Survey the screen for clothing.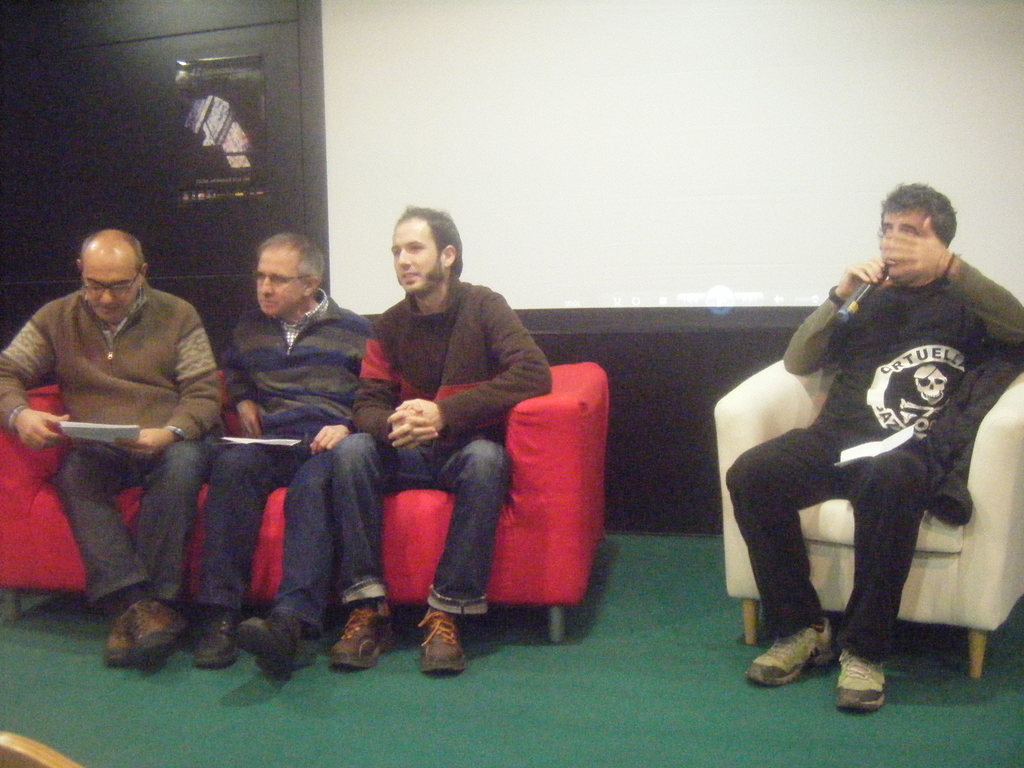
Survey found: (x1=196, y1=292, x2=362, y2=627).
